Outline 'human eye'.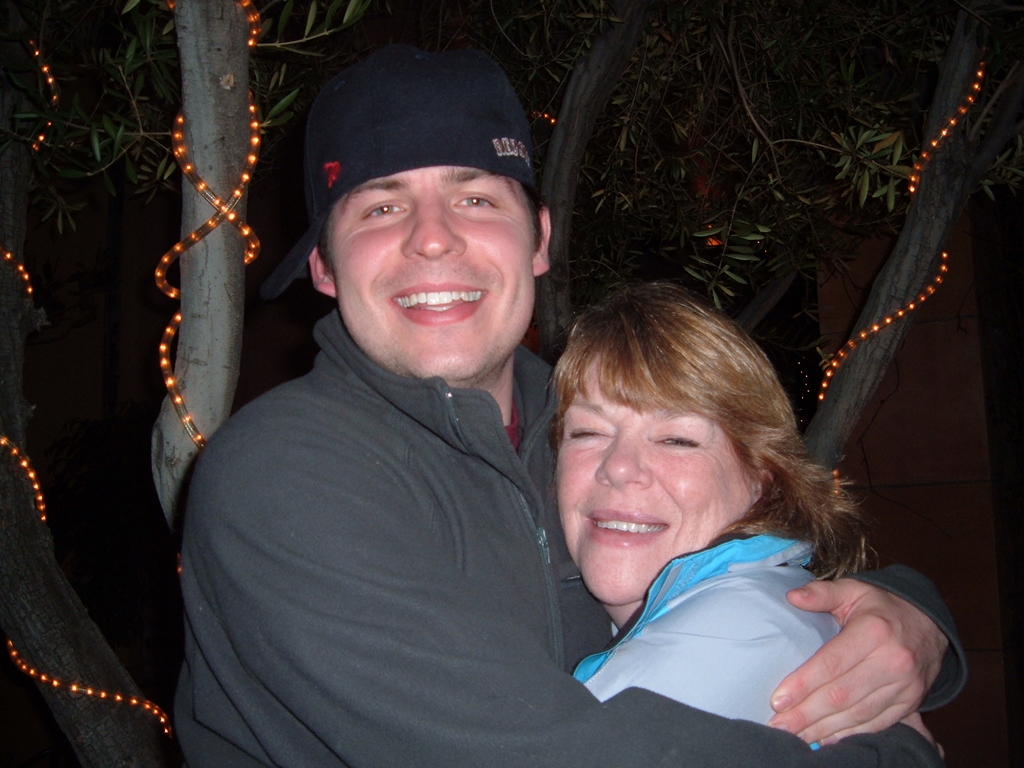
Outline: select_region(652, 433, 700, 447).
